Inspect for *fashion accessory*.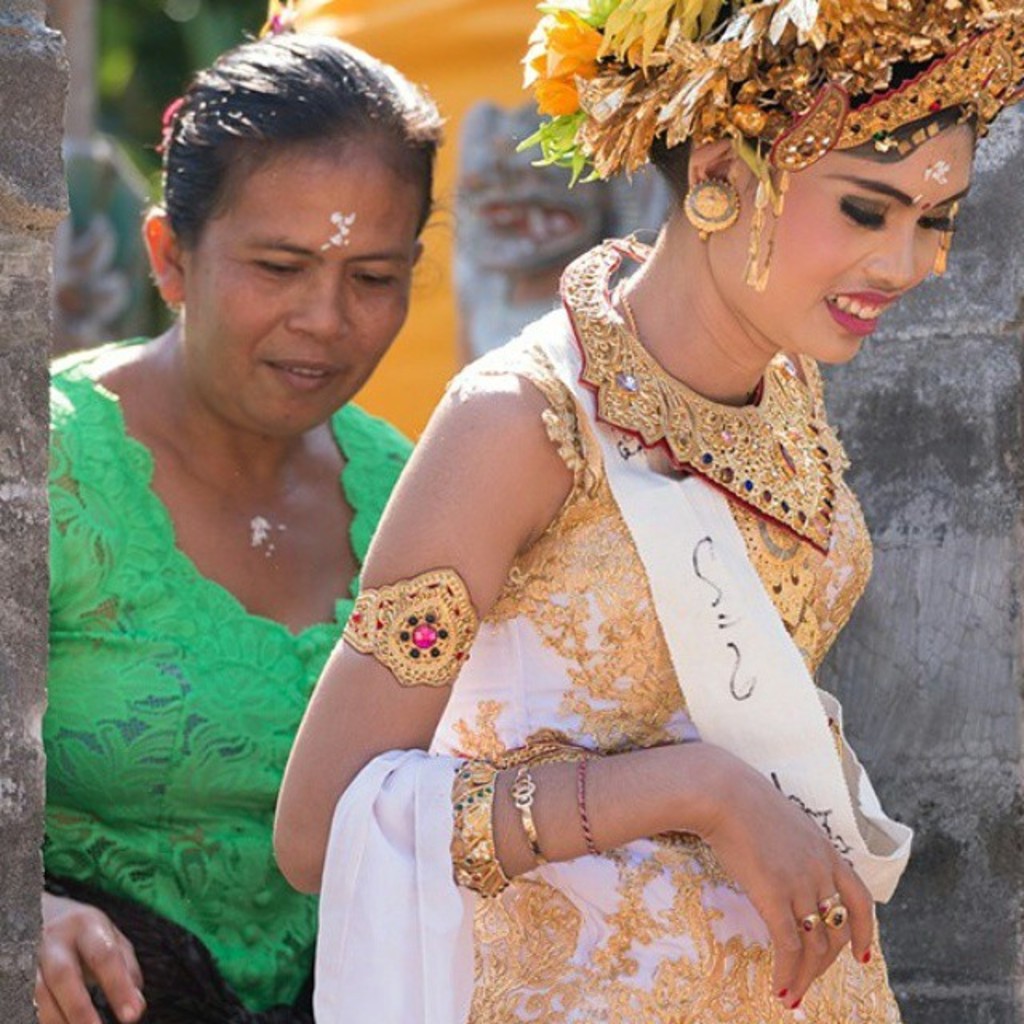
Inspection: box(450, 752, 512, 902).
